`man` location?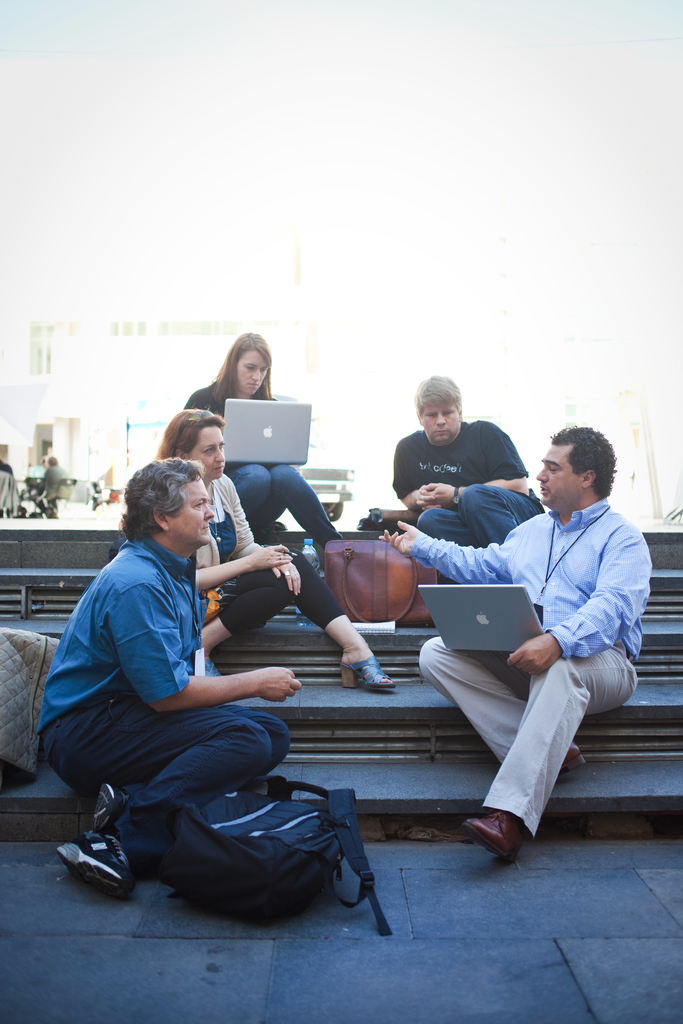
locate(388, 376, 544, 547)
